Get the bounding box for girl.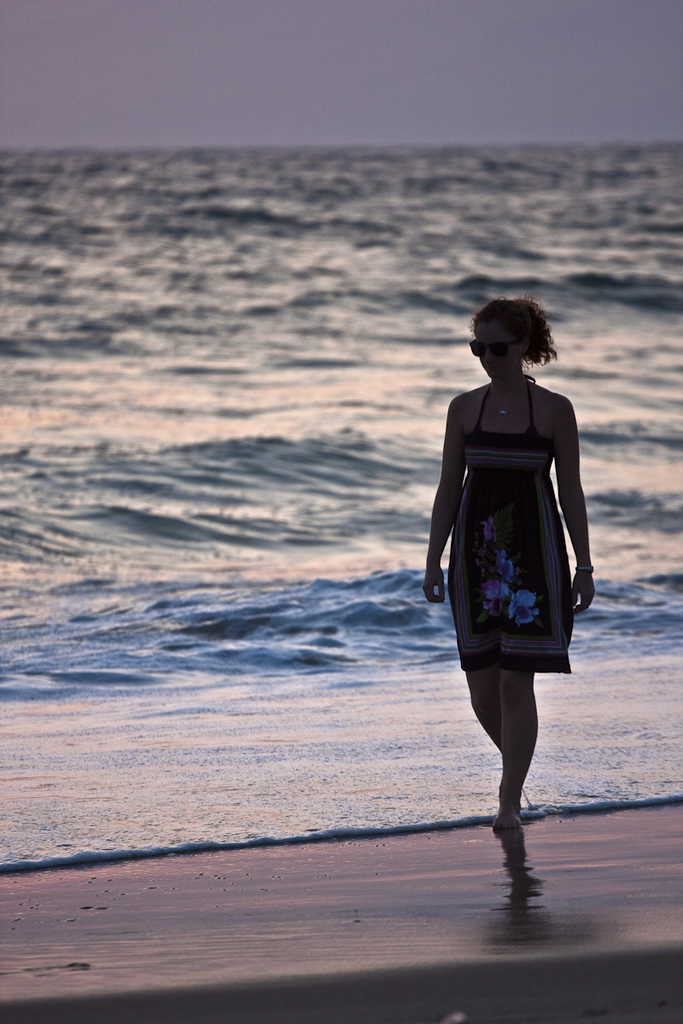
bbox=(426, 297, 594, 836).
